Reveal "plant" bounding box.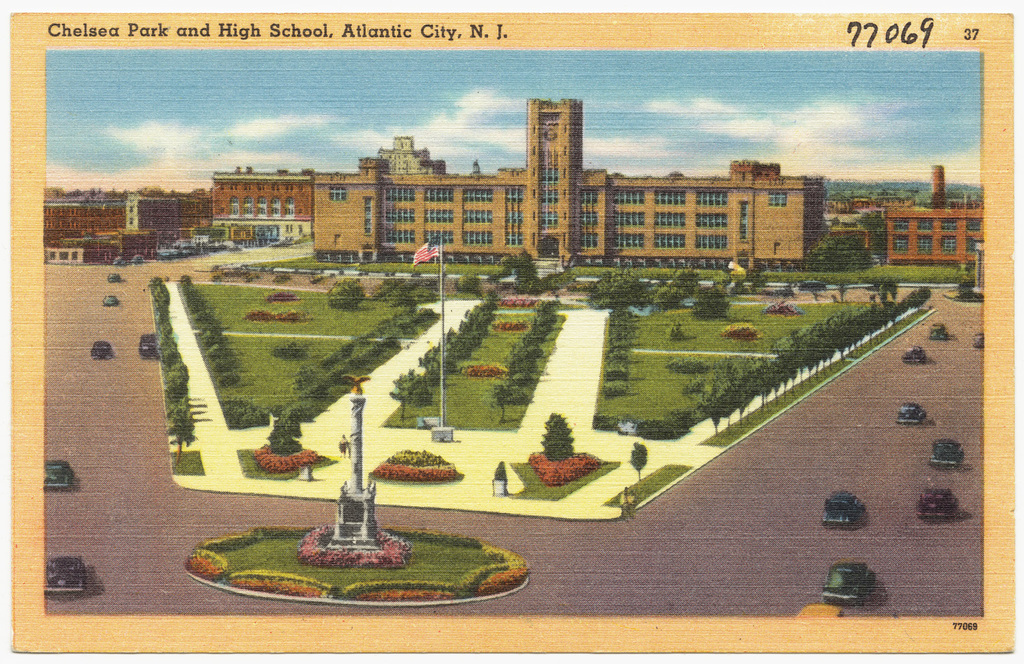
Revealed: (223, 275, 402, 431).
